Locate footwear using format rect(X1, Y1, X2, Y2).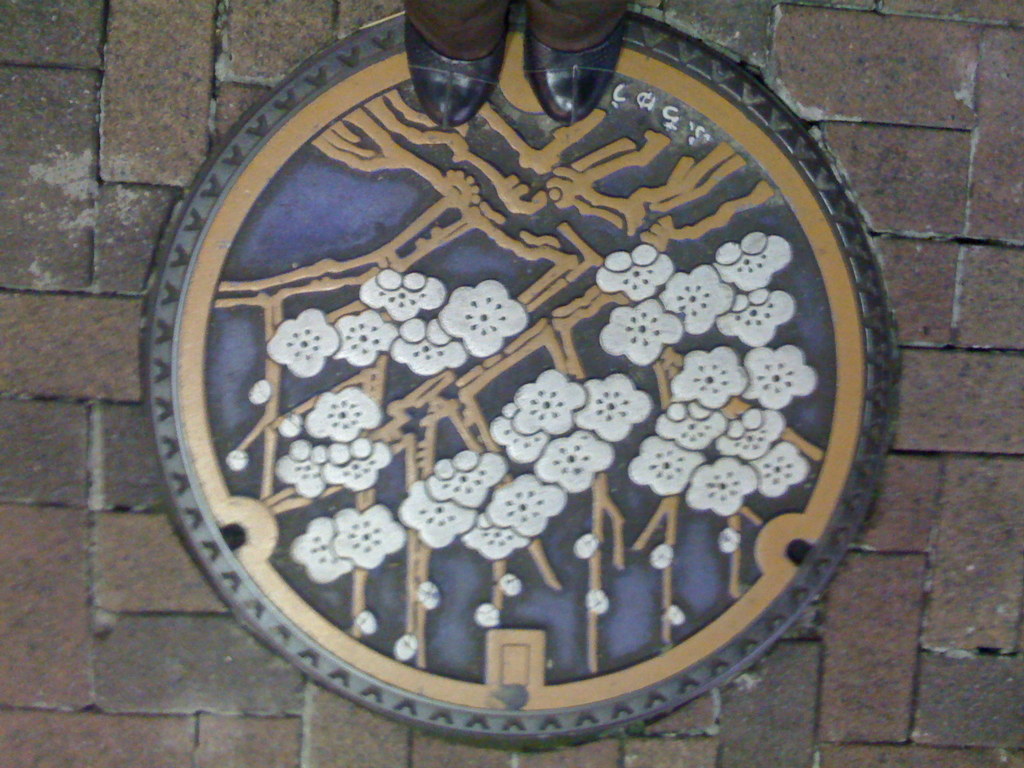
rect(523, 24, 622, 122).
